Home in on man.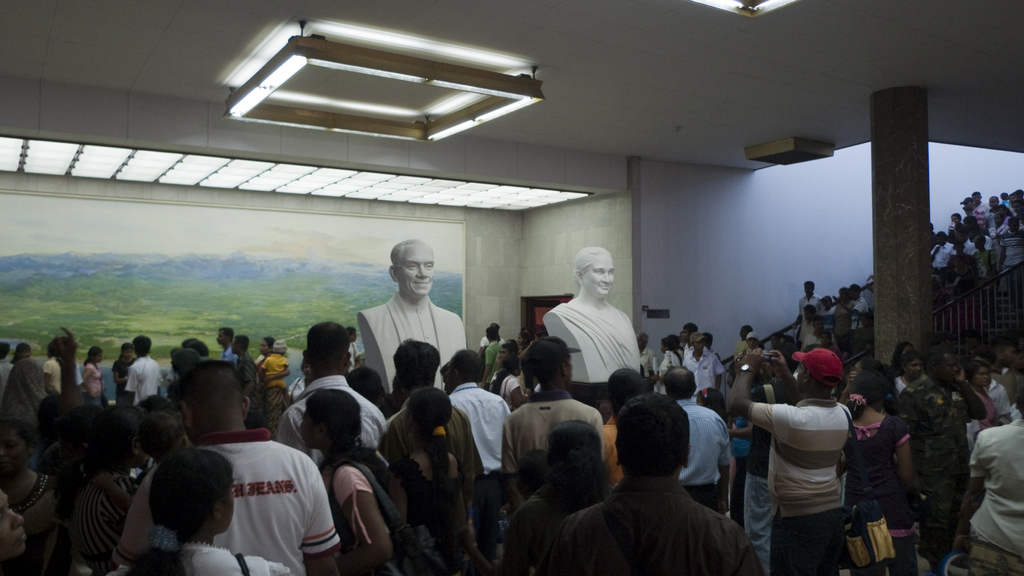
Homed in at 375:335:476:529.
